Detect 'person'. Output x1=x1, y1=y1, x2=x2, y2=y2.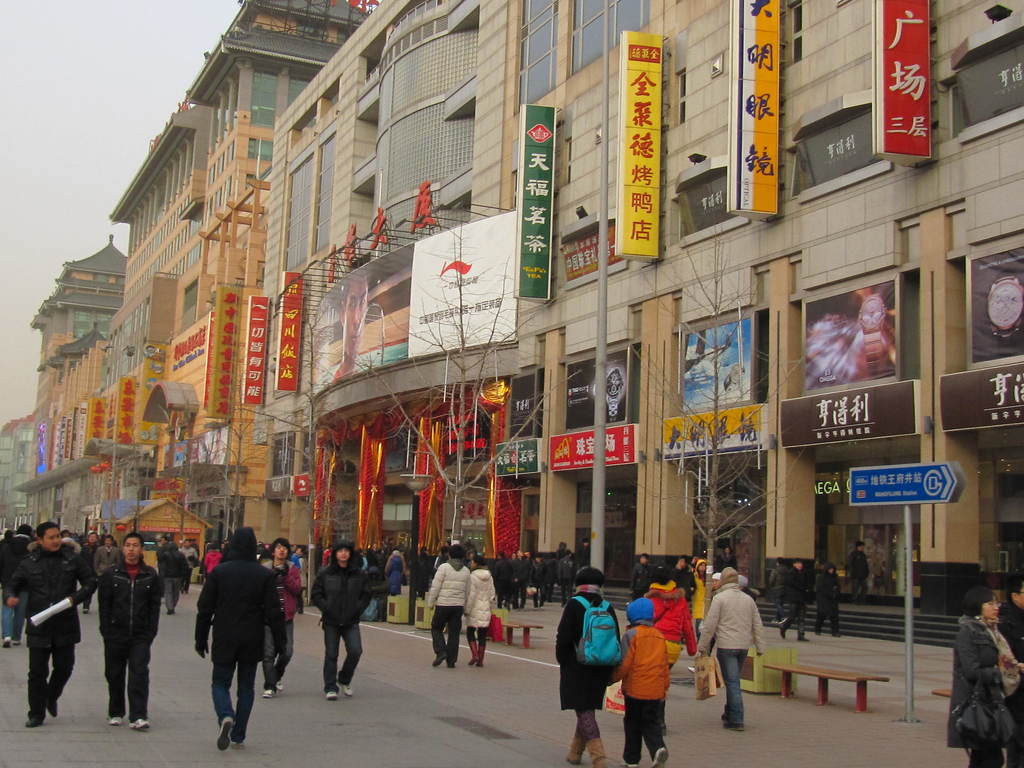
x1=692, y1=564, x2=764, y2=729.
